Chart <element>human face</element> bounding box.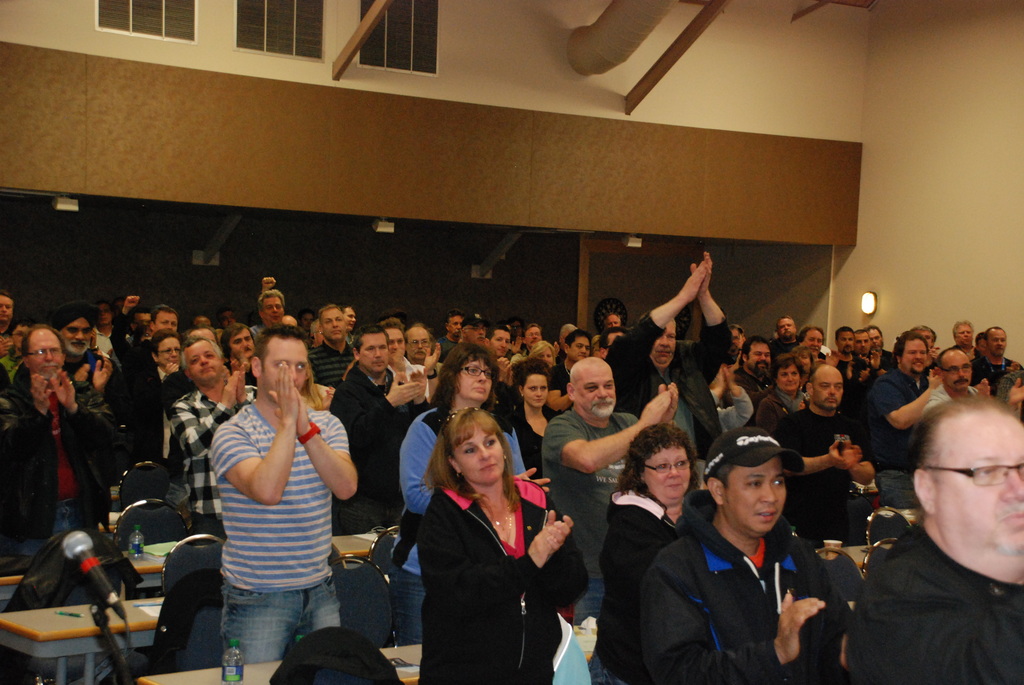
Charted: bbox(188, 339, 215, 382).
